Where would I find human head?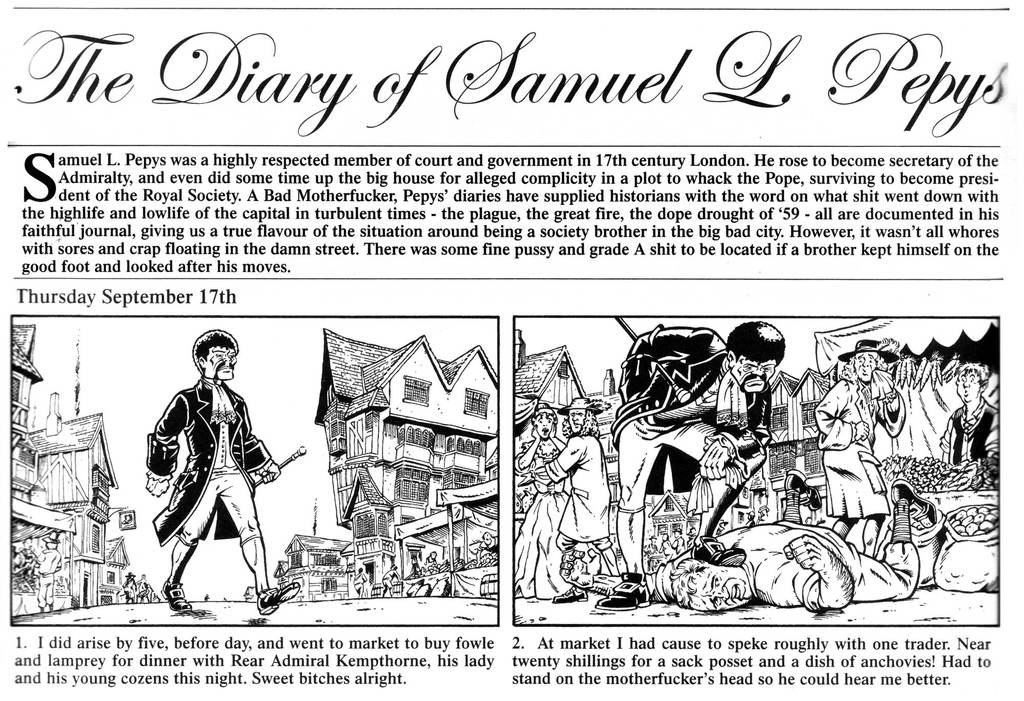
At (left=952, top=360, right=991, bottom=408).
